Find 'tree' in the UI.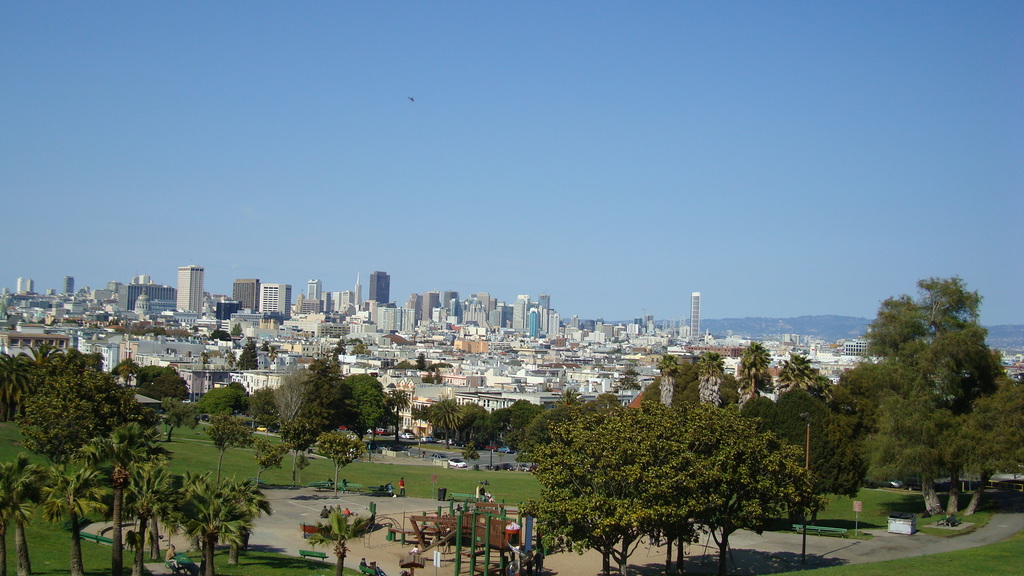
UI element at [left=827, top=276, right=1023, bottom=516].
